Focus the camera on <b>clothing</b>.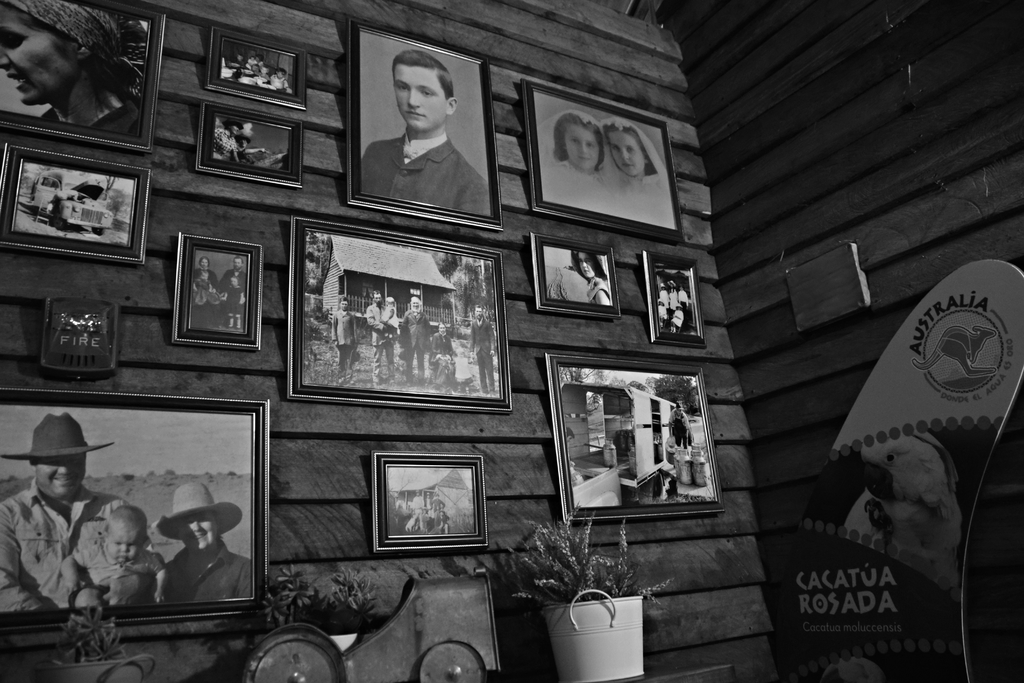
Focus region: BBox(671, 411, 698, 448).
